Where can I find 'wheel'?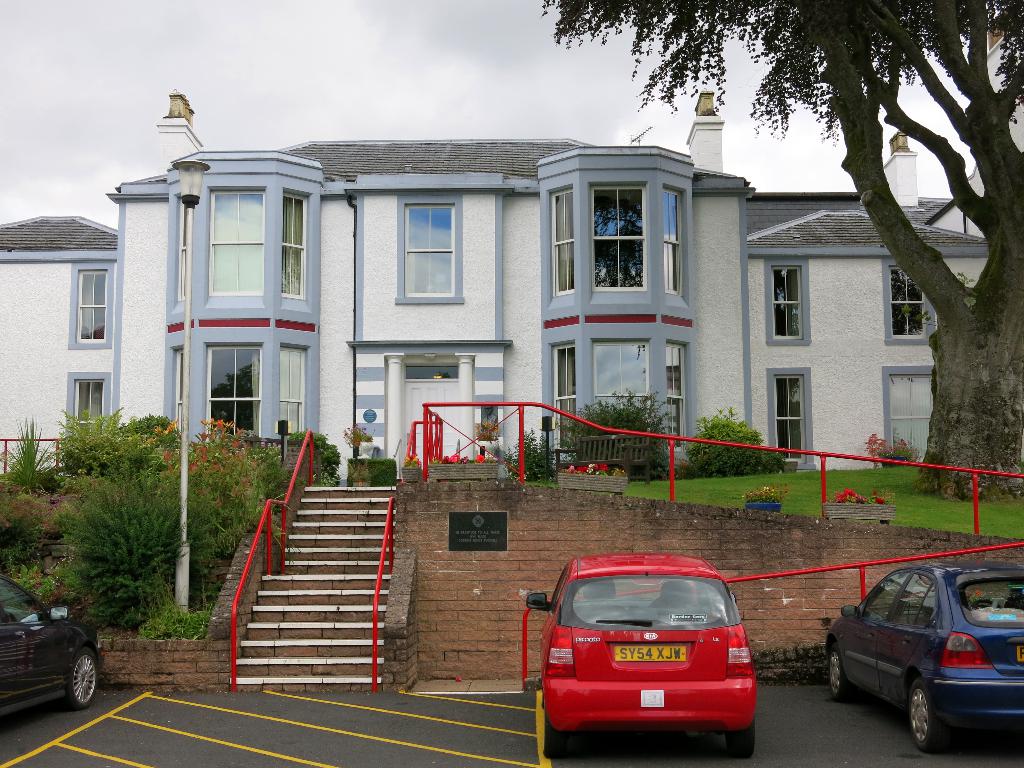
You can find it at BBox(829, 645, 847, 702).
